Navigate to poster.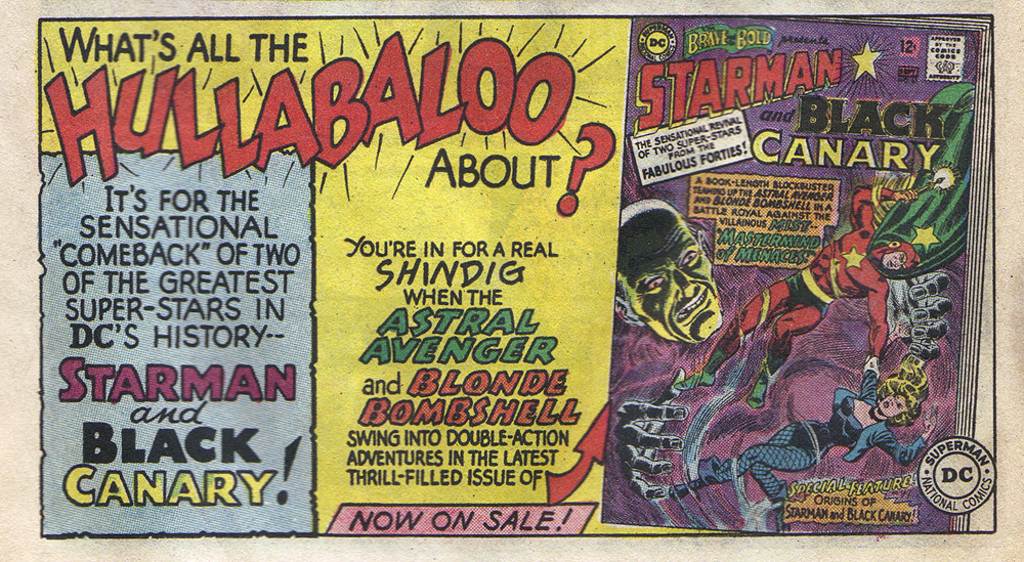
Navigation target: [left=0, top=0, right=1023, bottom=561].
